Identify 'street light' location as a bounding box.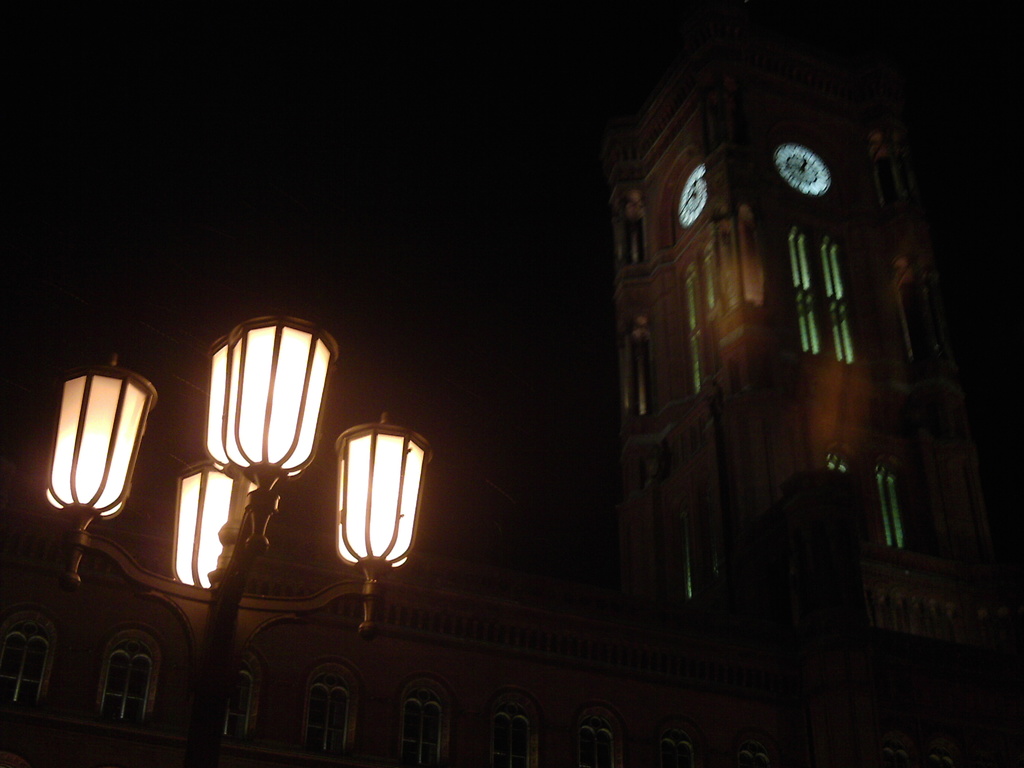
[x1=38, y1=286, x2=428, y2=753].
